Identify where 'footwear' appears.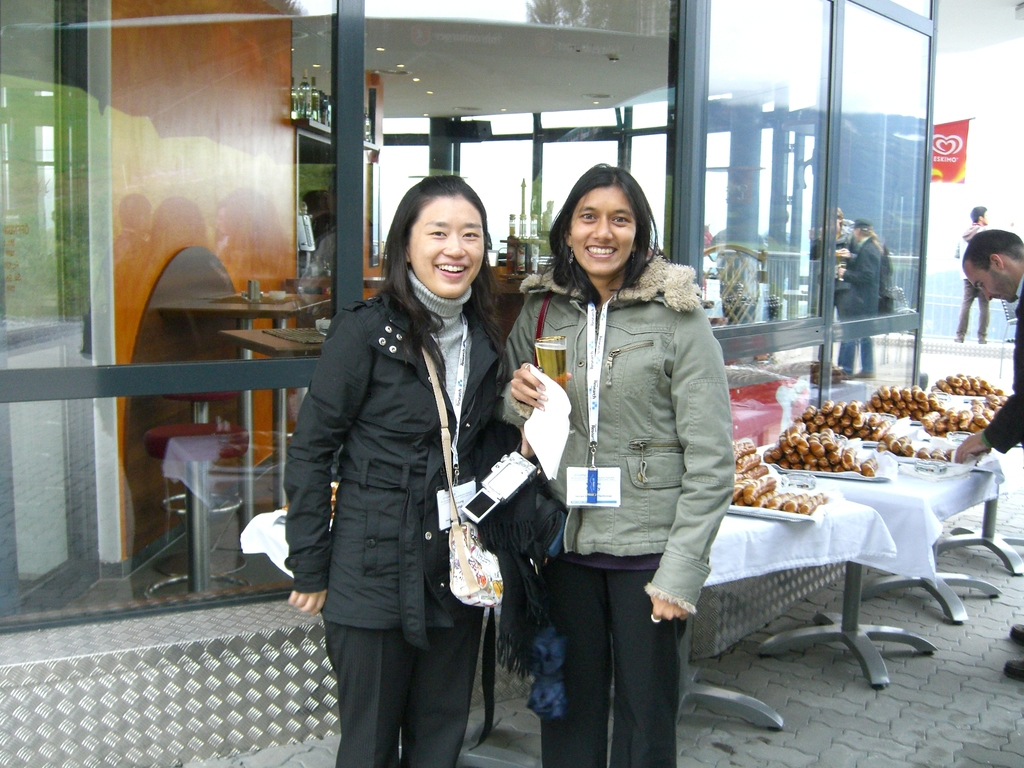
Appears at (x1=980, y1=328, x2=988, y2=344).
